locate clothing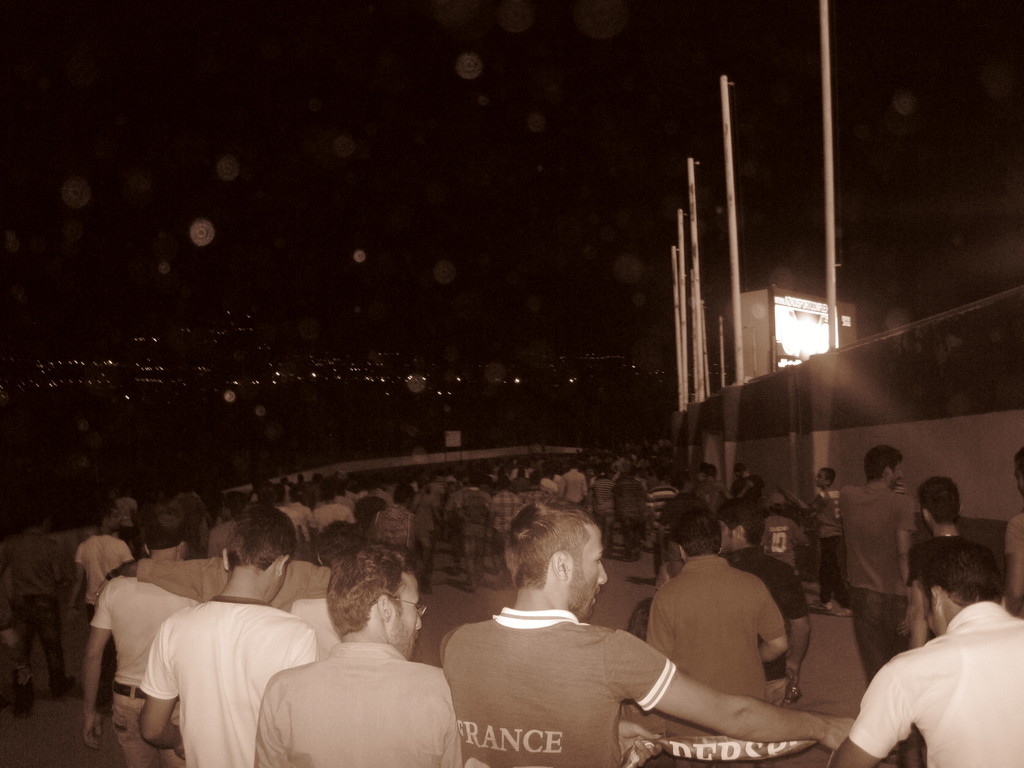
[left=71, top=535, right=131, bottom=628]
